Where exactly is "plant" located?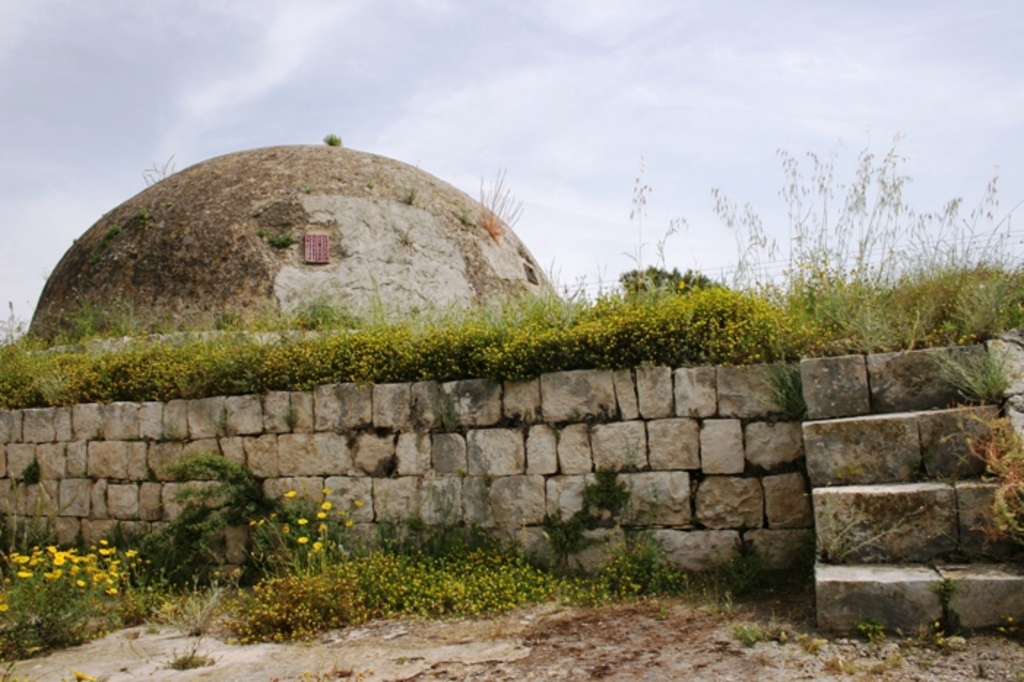
Its bounding box is rect(852, 622, 894, 664).
